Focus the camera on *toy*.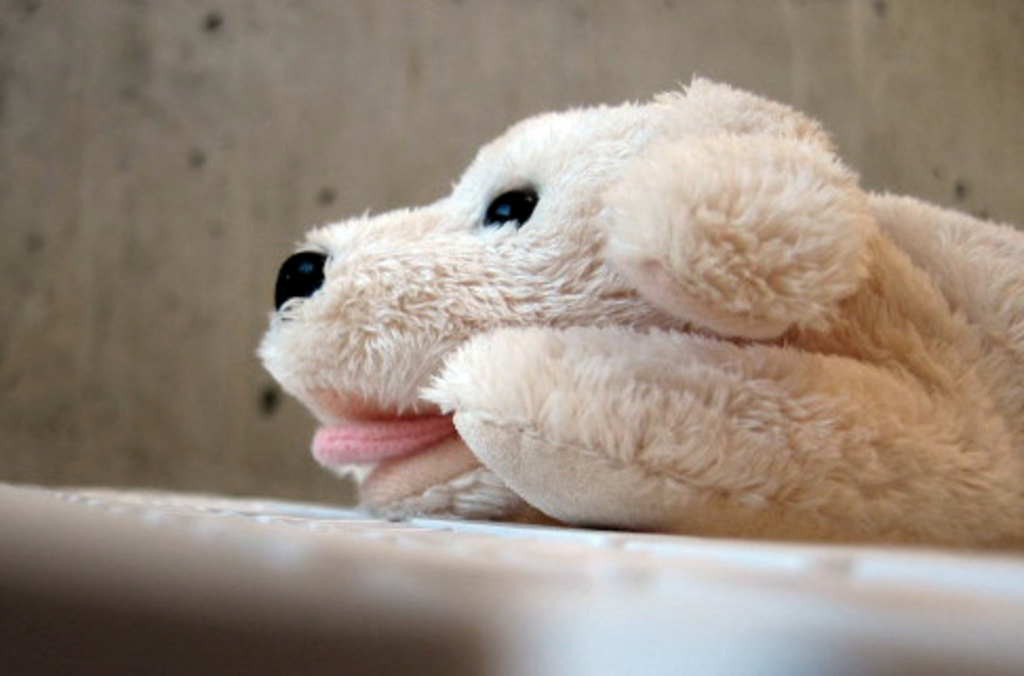
Focus region: x1=265 y1=78 x2=1018 y2=535.
